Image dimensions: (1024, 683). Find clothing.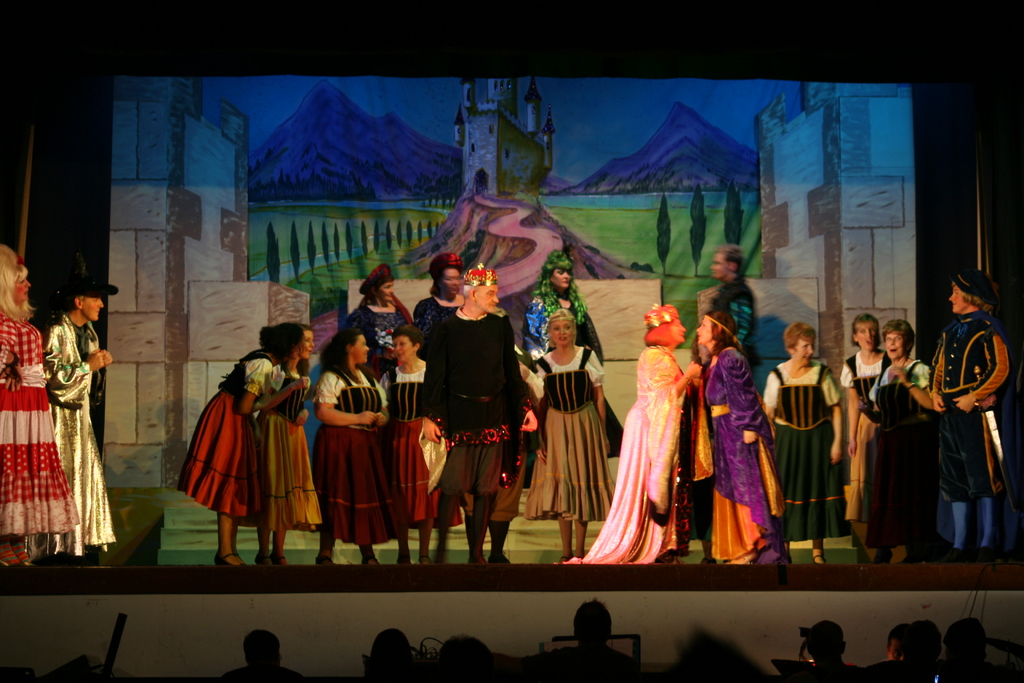
{"left": 50, "top": 313, "right": 106, "bottom": 578}.
